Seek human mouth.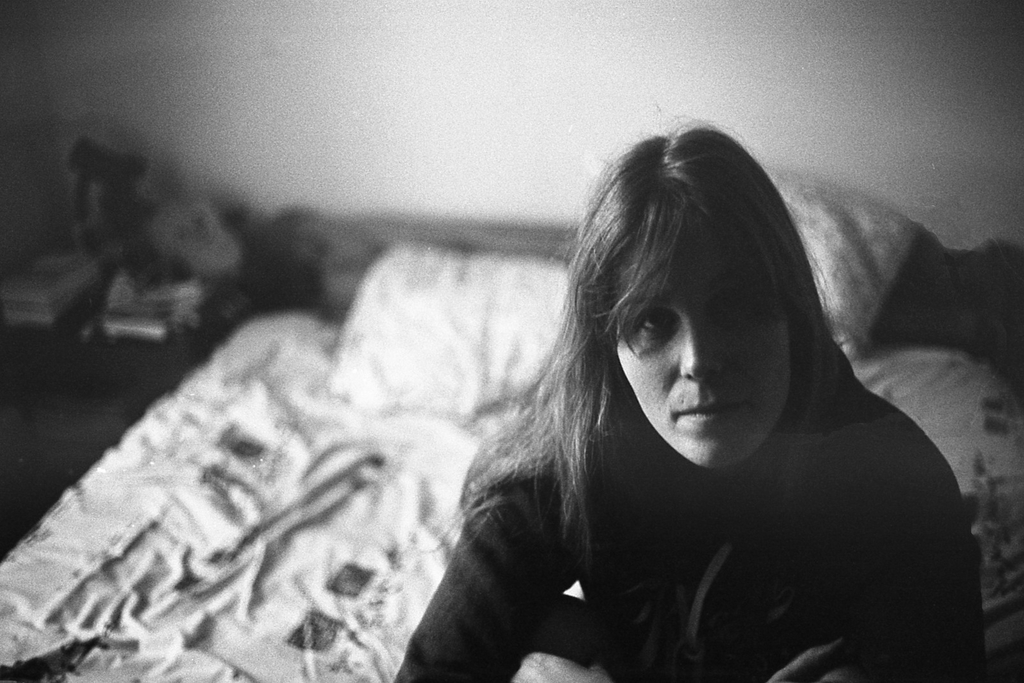
x1=669, y1=389, x2=756, y2=429.
